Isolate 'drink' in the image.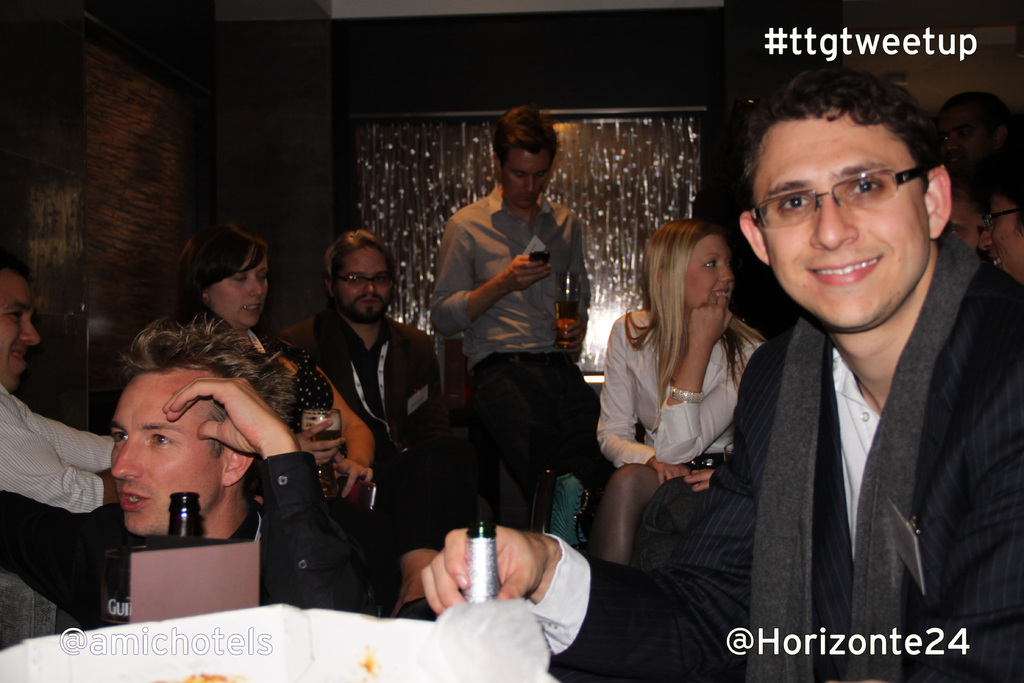
Isolated region: 464:518:504:605.
